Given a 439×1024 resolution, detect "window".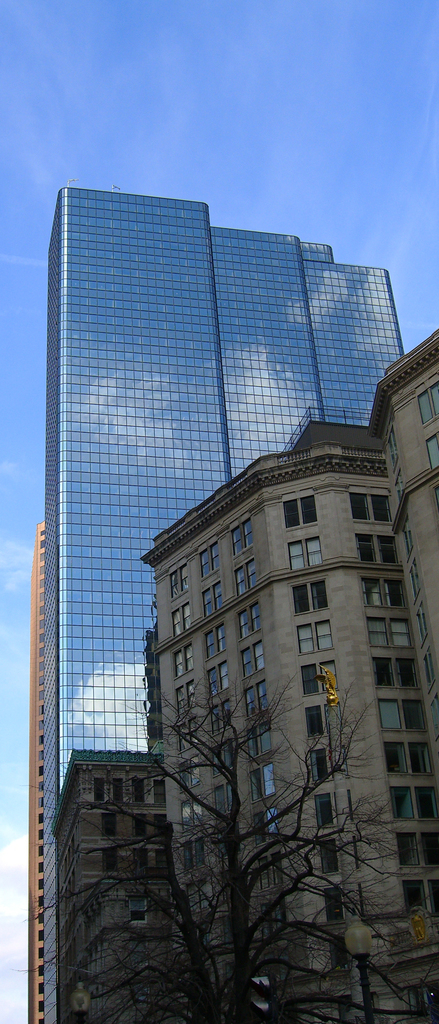
x1=236, y1=641, x2=259, y2=678.
